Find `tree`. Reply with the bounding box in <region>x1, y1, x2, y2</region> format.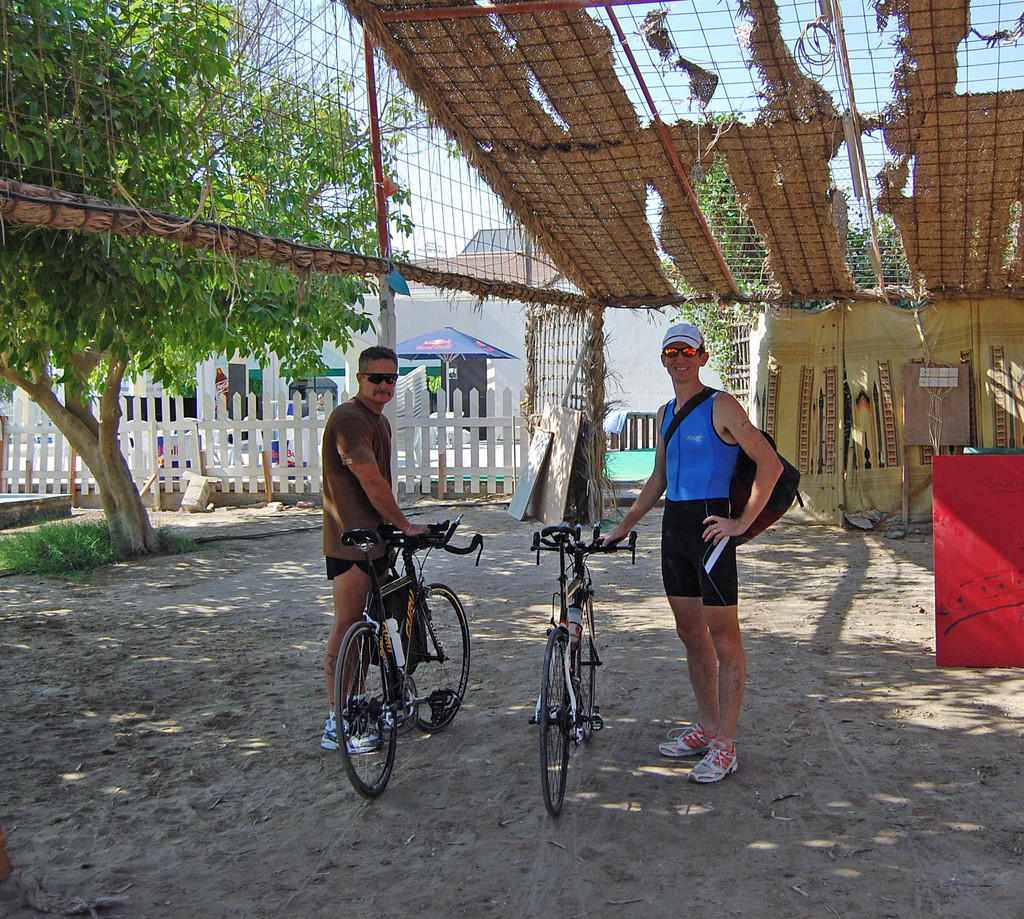
<region>691, 111, 771, 289</region>.
